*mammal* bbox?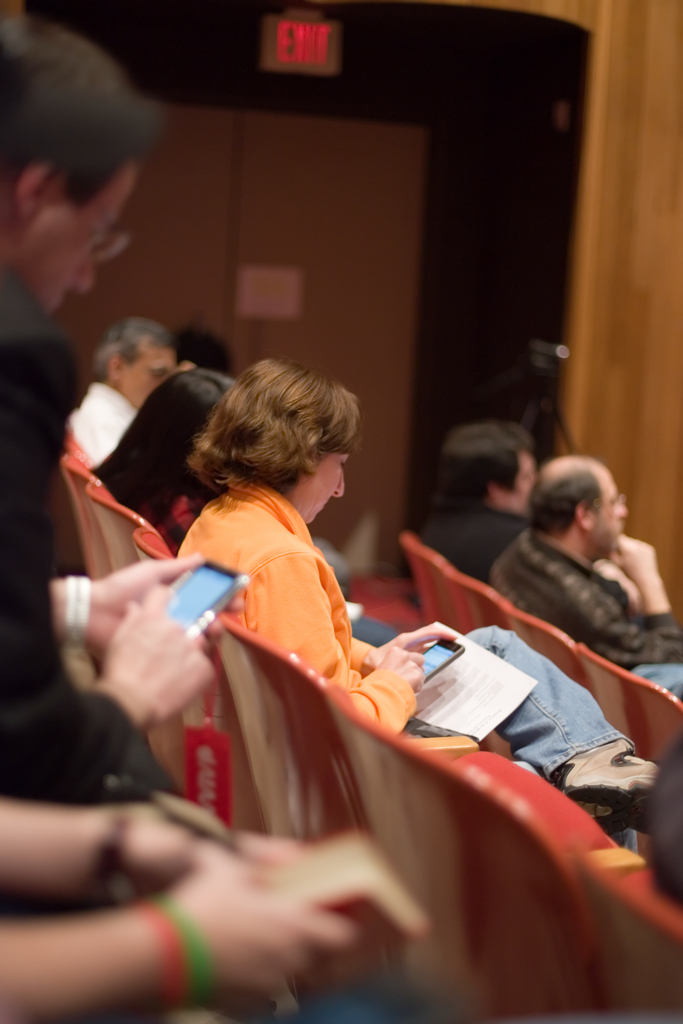
<bbox>497, 451, 682, 659</bbox>
